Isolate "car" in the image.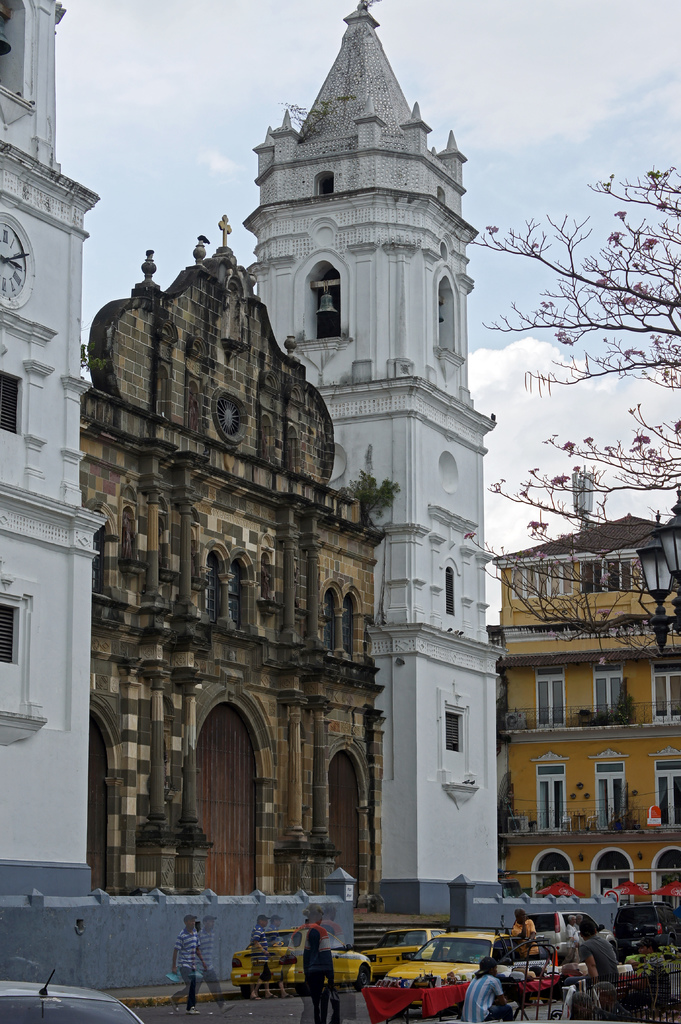
Isolated region: x1=383, y1=930, x2=507, y2=1016.
